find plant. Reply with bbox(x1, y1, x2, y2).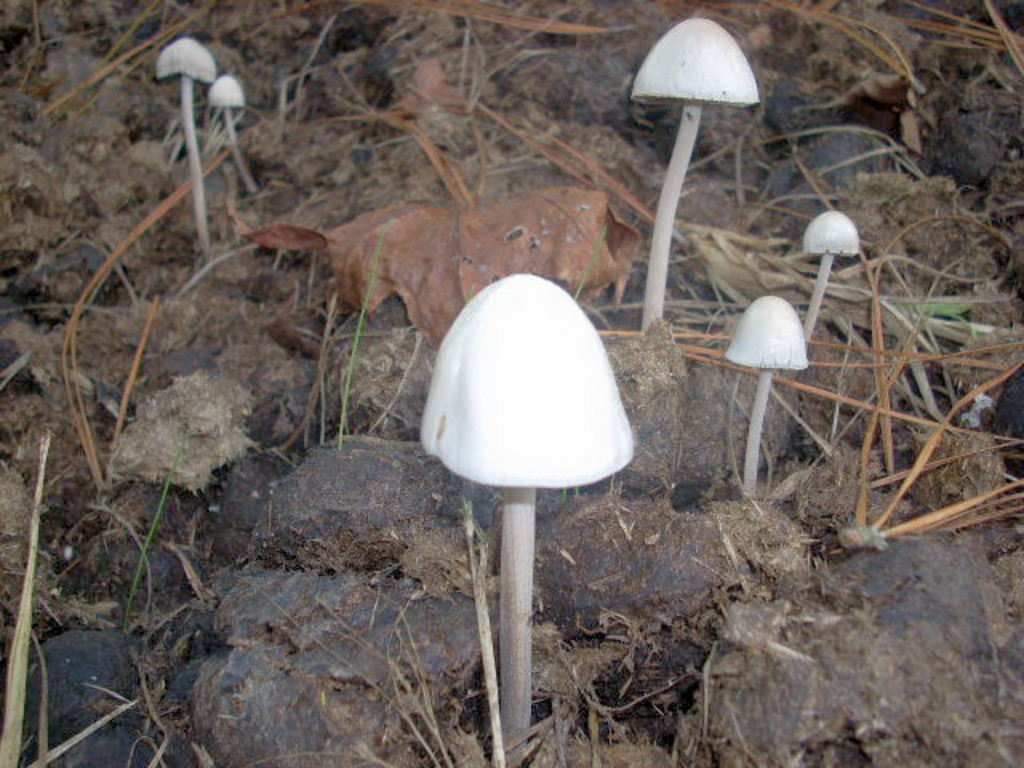
bbox(720, 283, 813, 494).
